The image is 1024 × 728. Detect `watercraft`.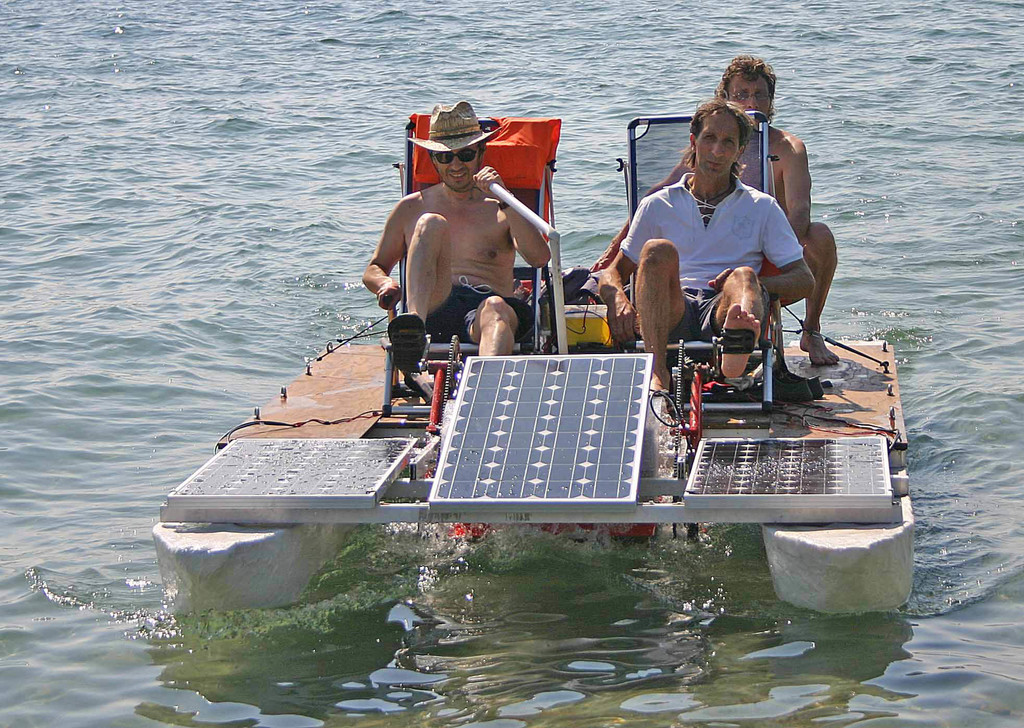
Detection: bbox(148, 108, 913, 611).
